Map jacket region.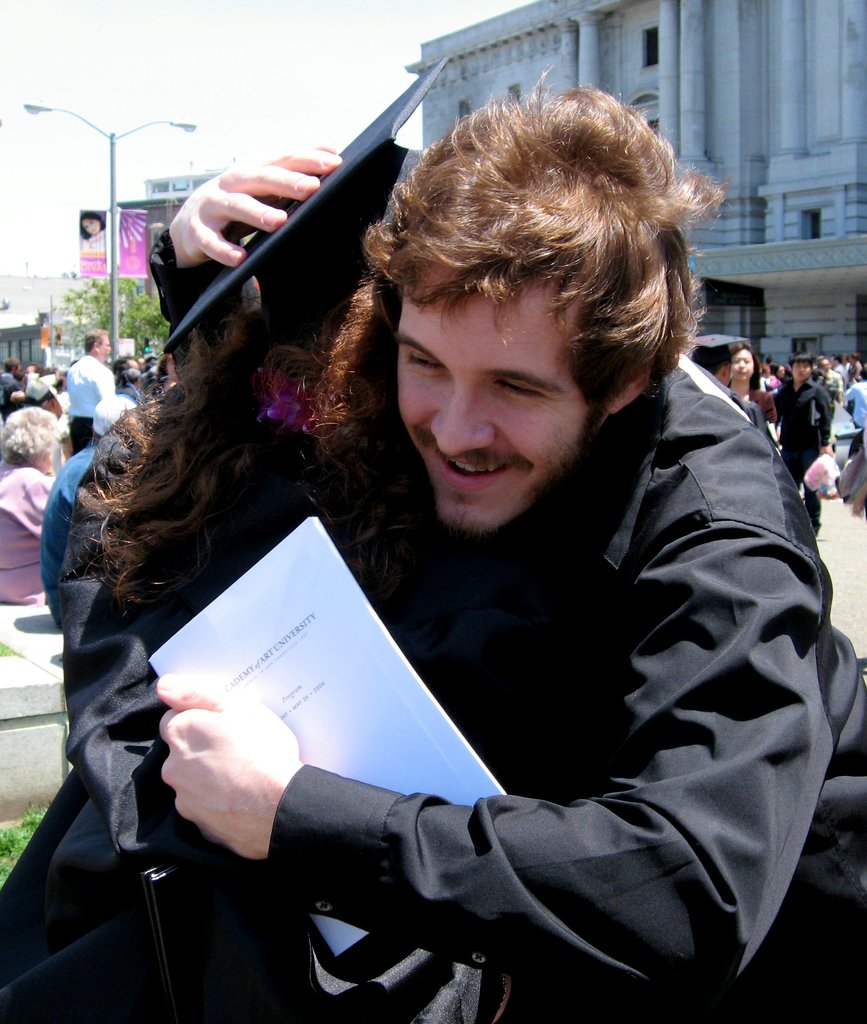
Mapped to (117,159,848,976).
